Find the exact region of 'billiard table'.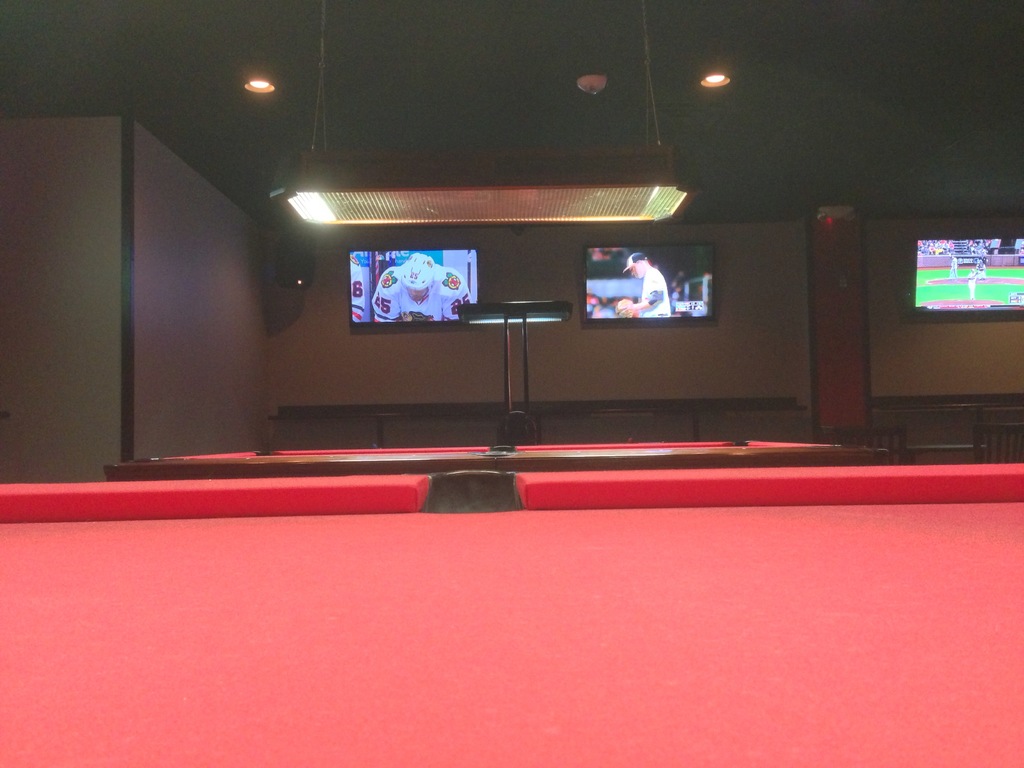
Exact region: 0,464,1023,767.
